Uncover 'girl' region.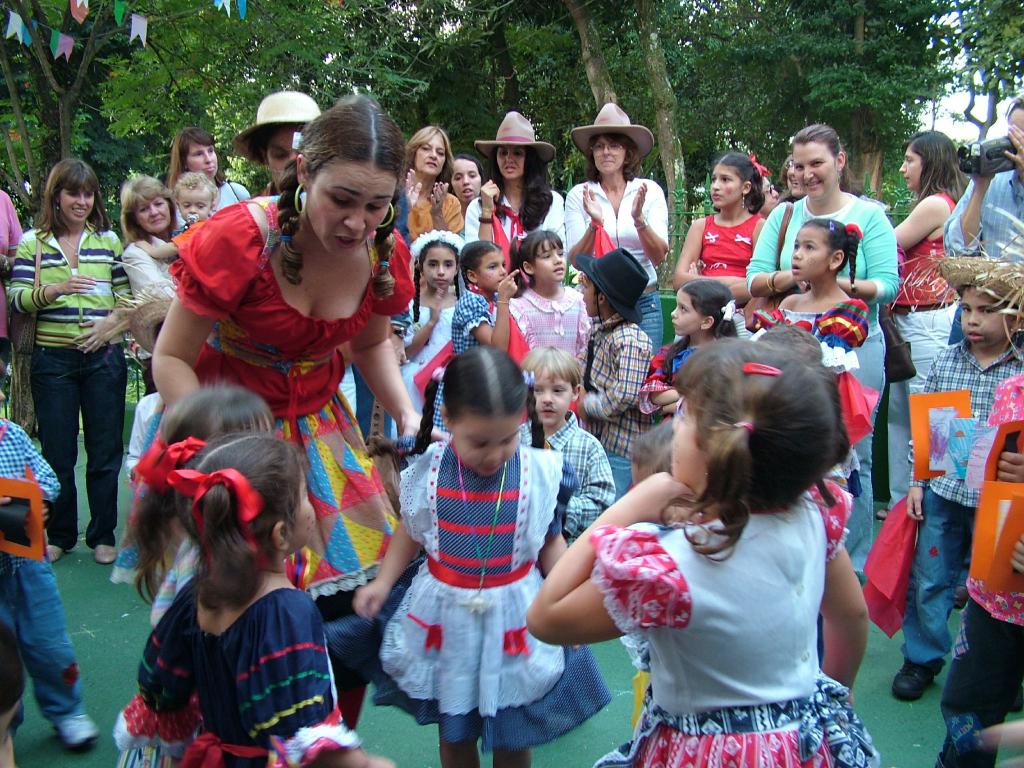
Uncovered: (x1=668, y1=148, x2=774, y2=280).
